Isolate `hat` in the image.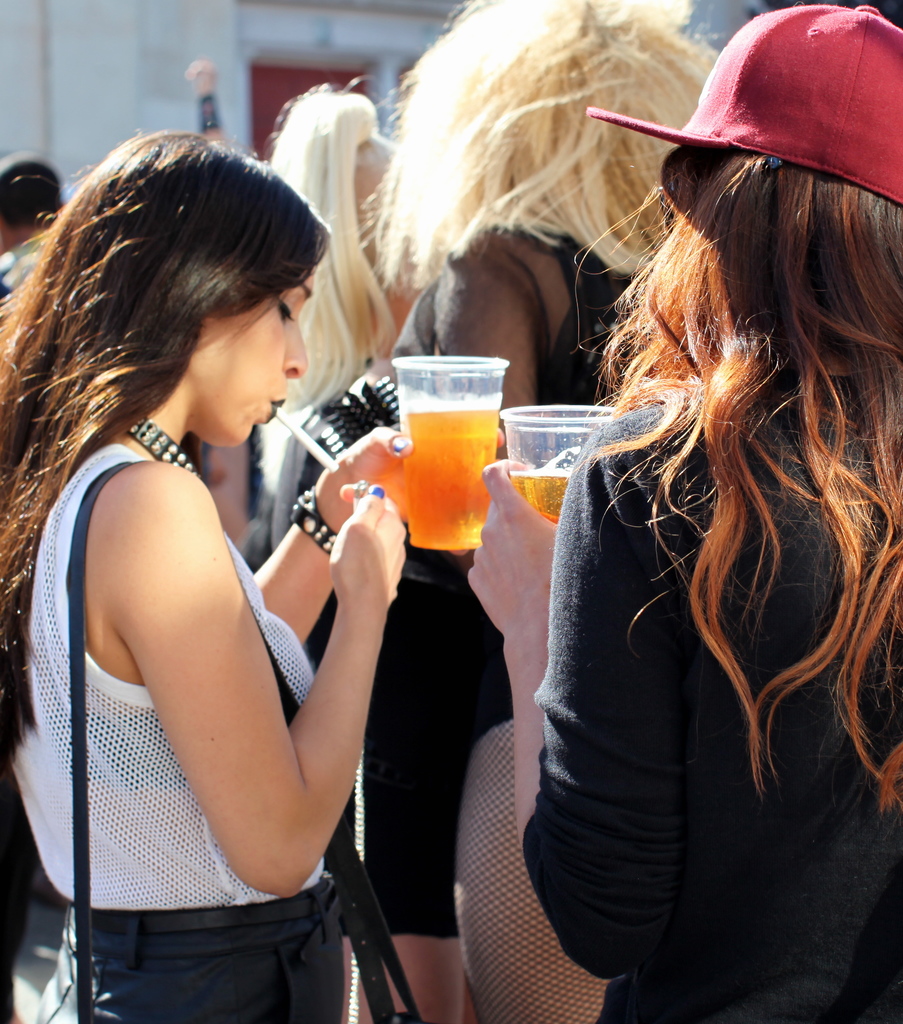
Isolated region: x1=0, y1=157, x2=65, y2=218.
